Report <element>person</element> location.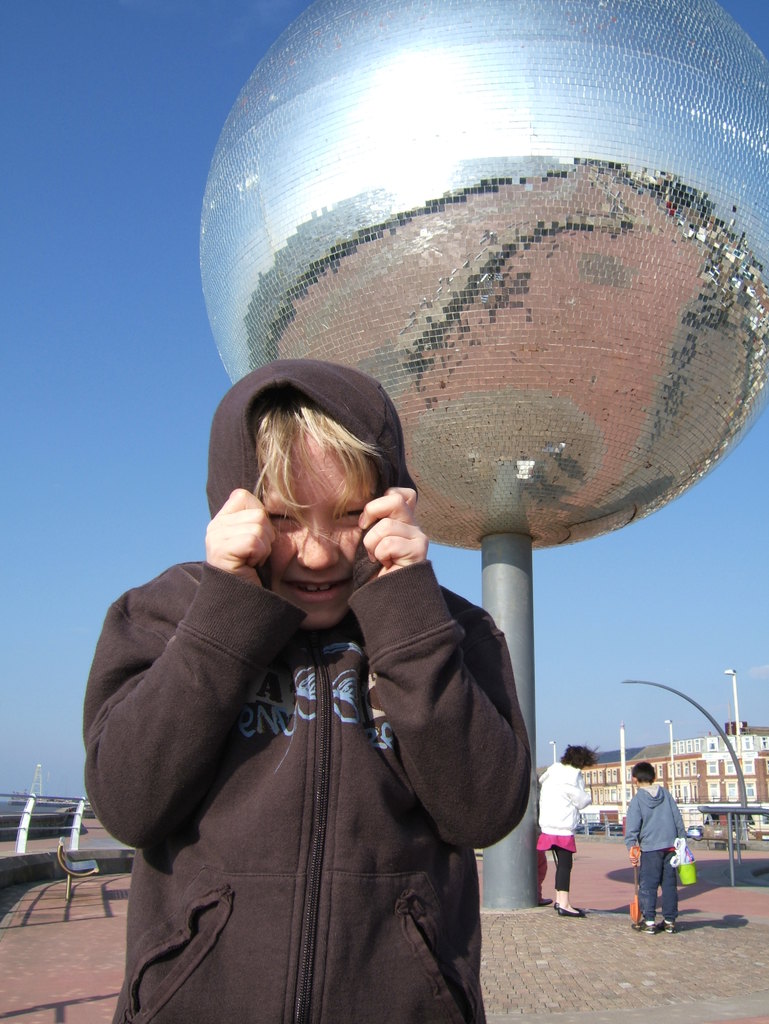
Report: region(619, 760, 695, 936).
